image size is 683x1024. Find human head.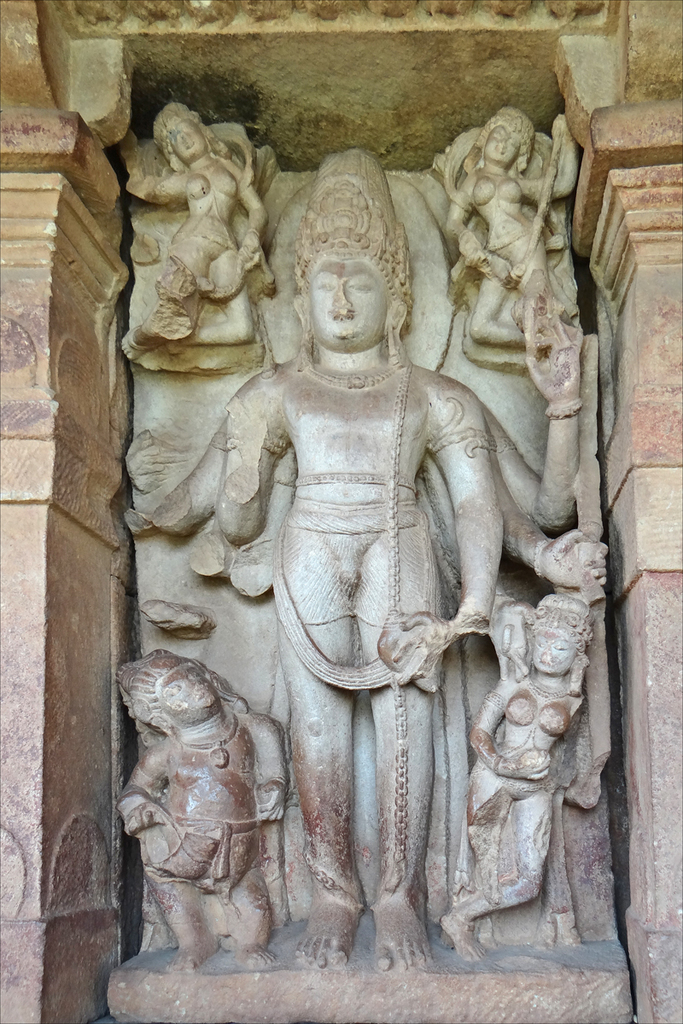
rect(164, 670, 215, 716).
